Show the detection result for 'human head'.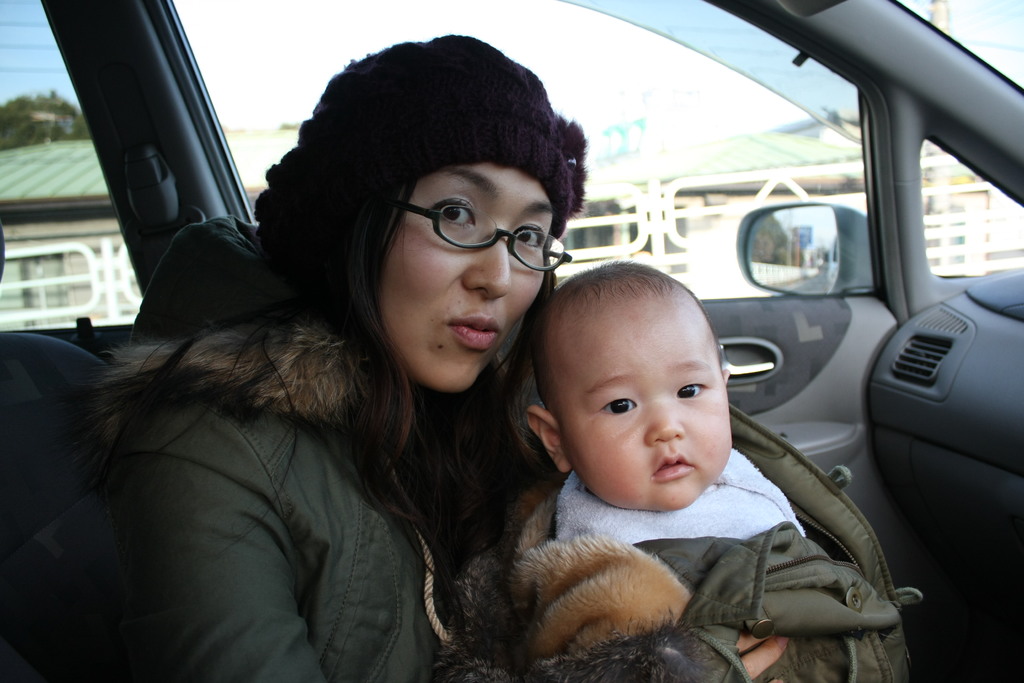
{"left": 529, "top": 257, "right": 726, "bottom": 512}.
